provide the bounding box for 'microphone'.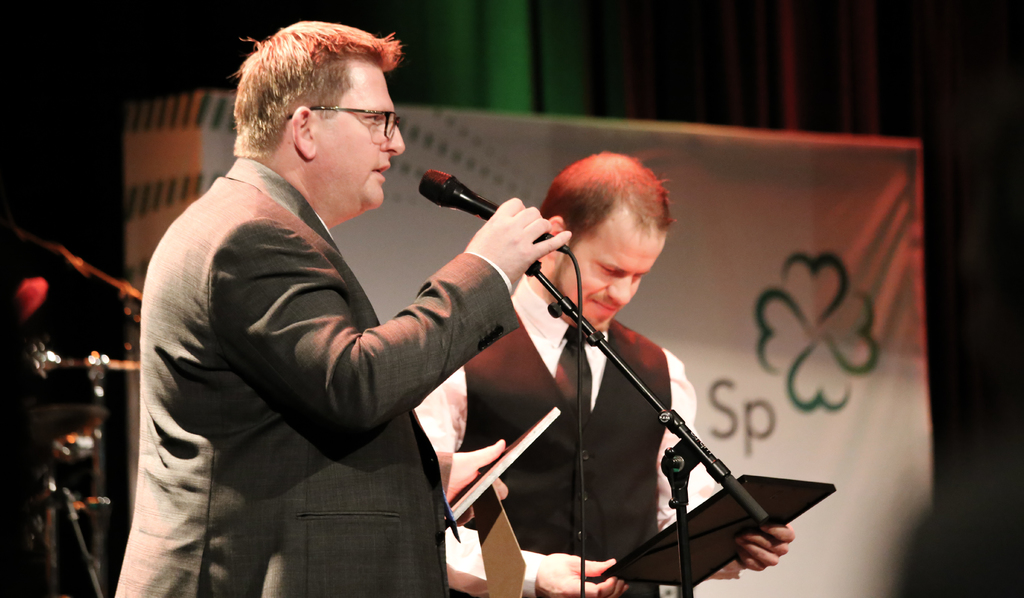
Rect(406, 166, 567, 279).
